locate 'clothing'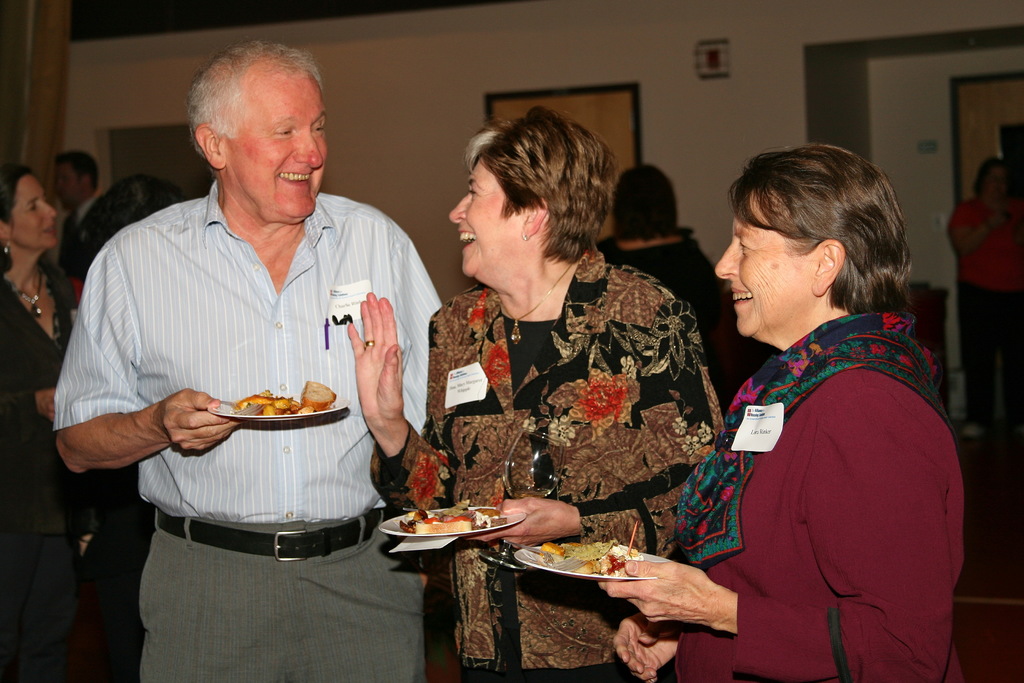
bbox(365, 245, 723, 676)
